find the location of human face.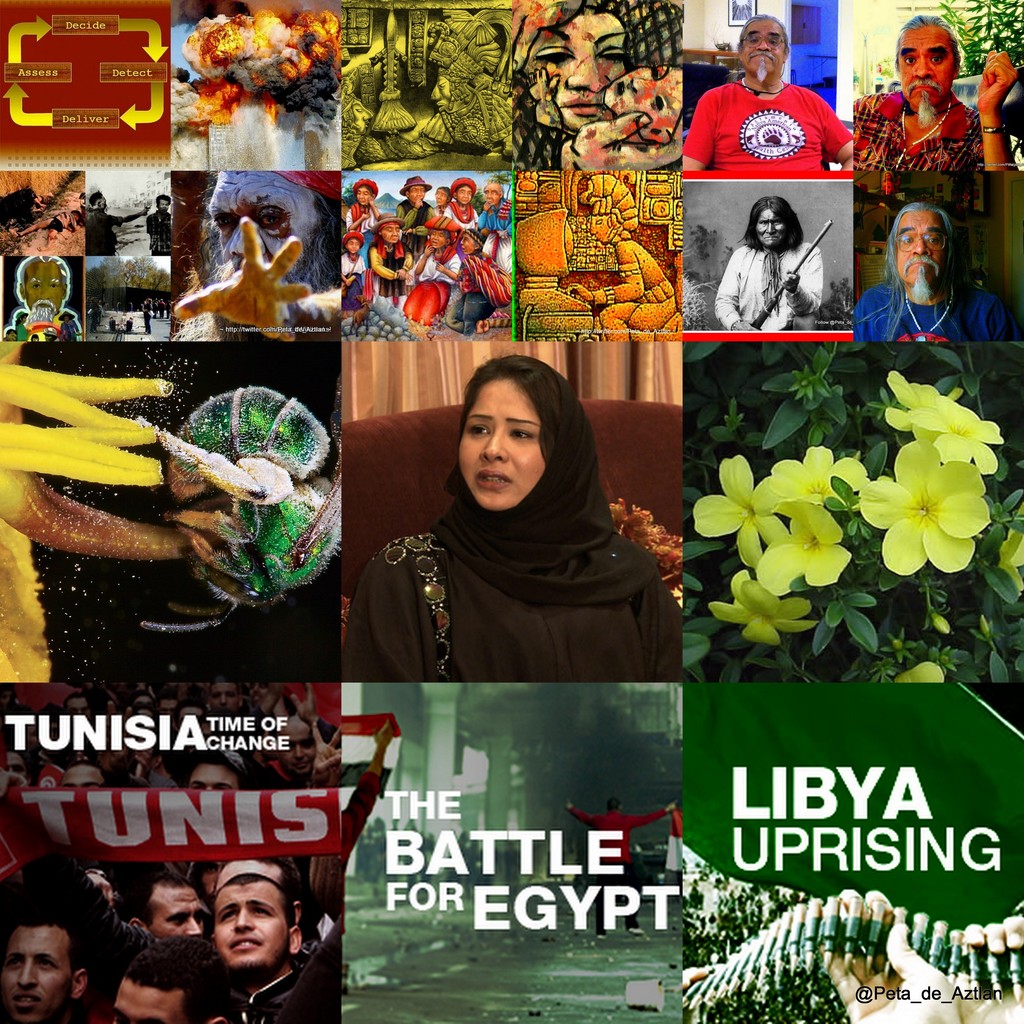
Location: detection(606, 67, 686, 132).
